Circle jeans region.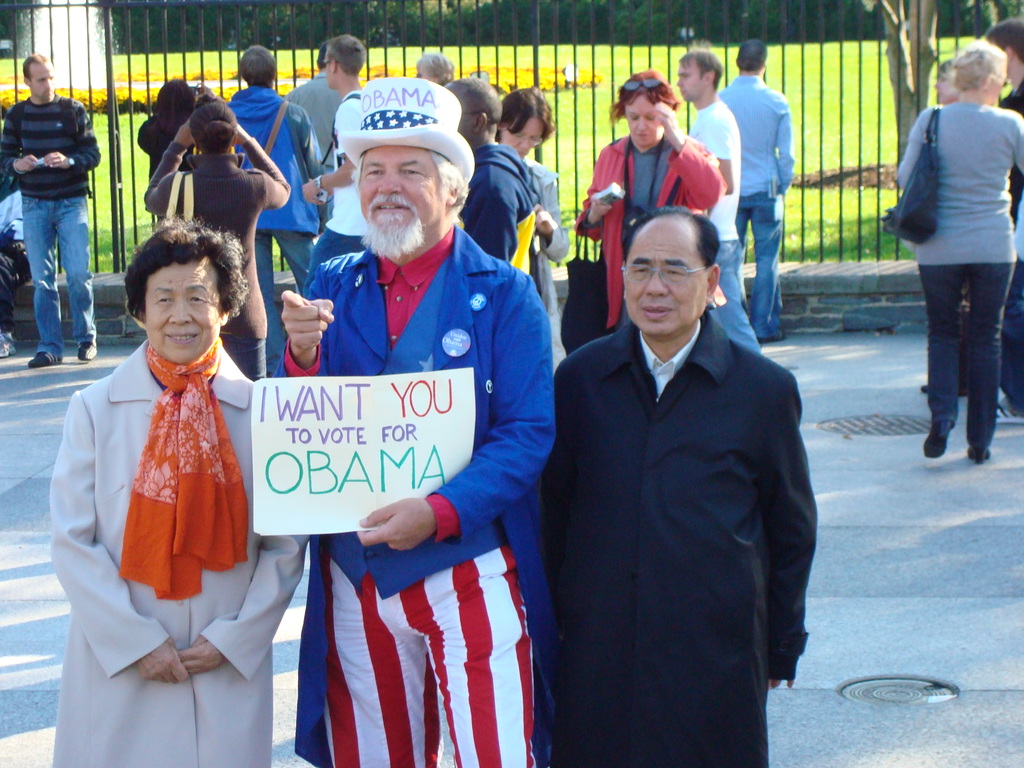
Region: bbox=(741, 188, 792, 331).
